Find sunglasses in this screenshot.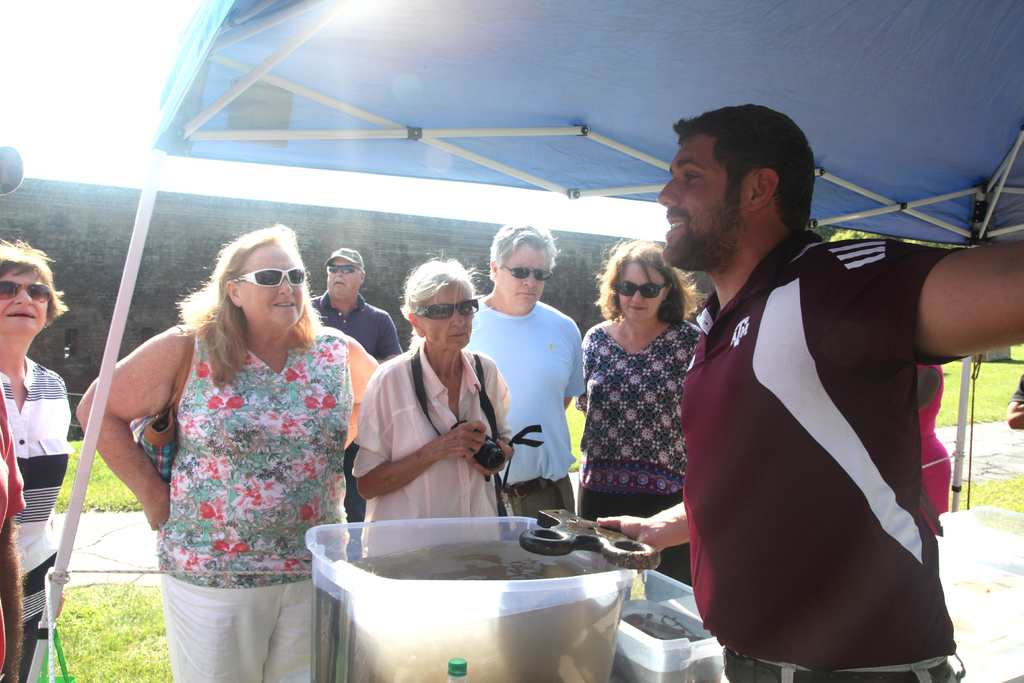
The bounding box for sunglasses is (415,298,480,320).
